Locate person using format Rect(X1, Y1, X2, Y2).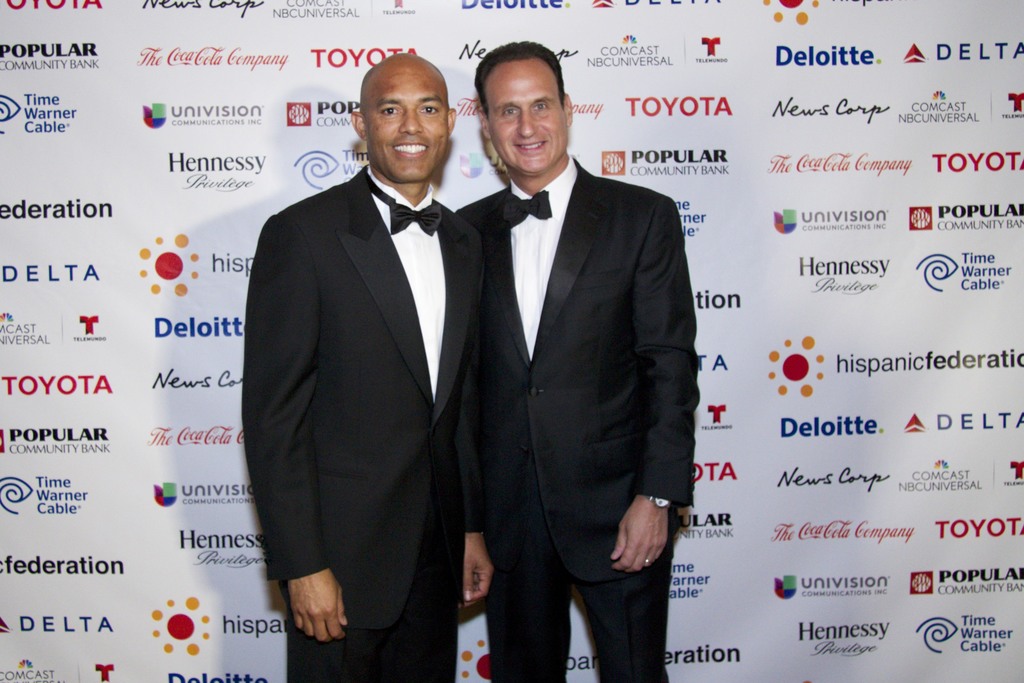
Rect(240, 50, 489, 682).
